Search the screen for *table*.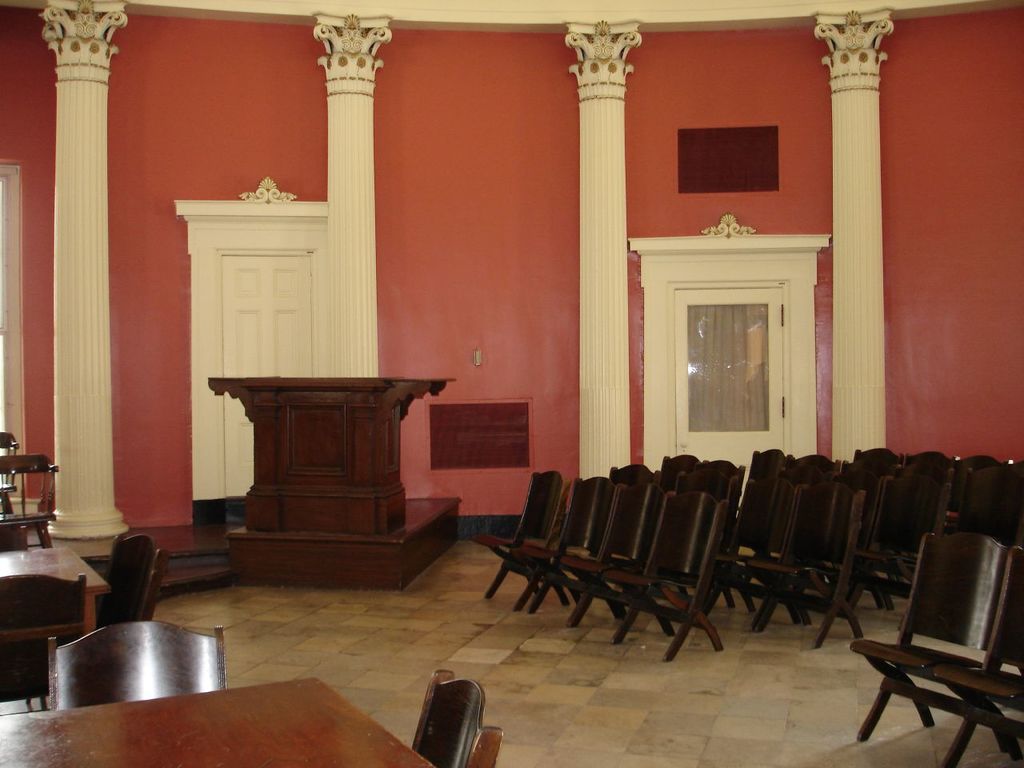
Found at {"x1": 194, "y1": 369, "x2": 443, "y2": 578}.
